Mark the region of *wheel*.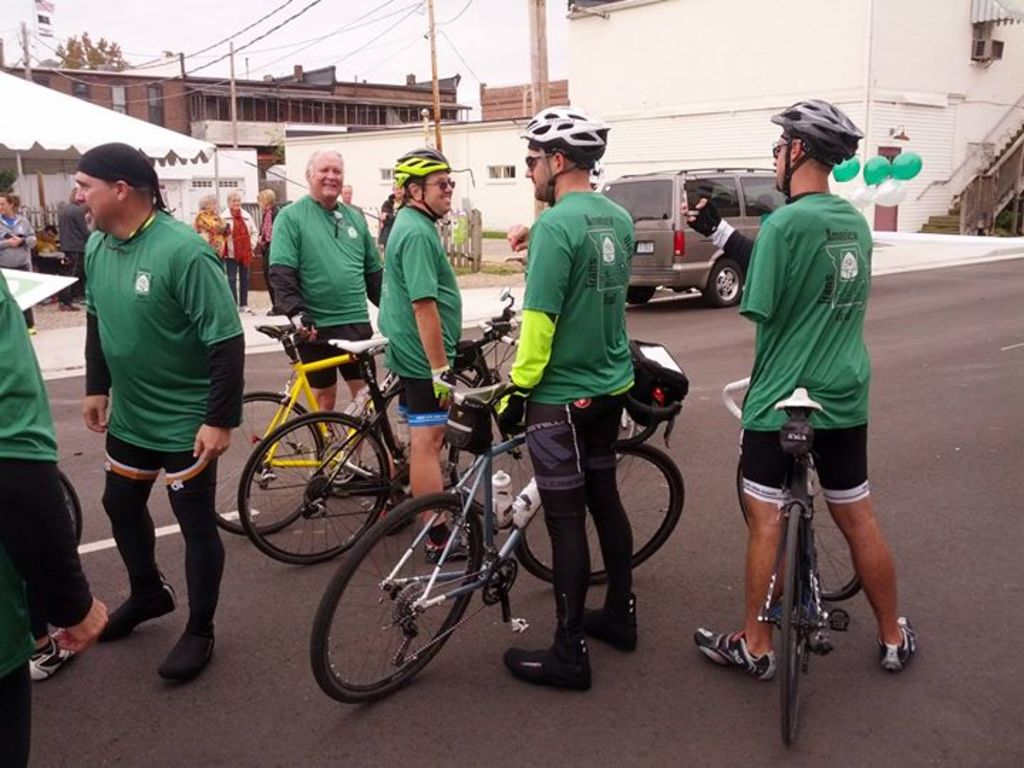
Region: select_region(449, 394, 533, 512).
